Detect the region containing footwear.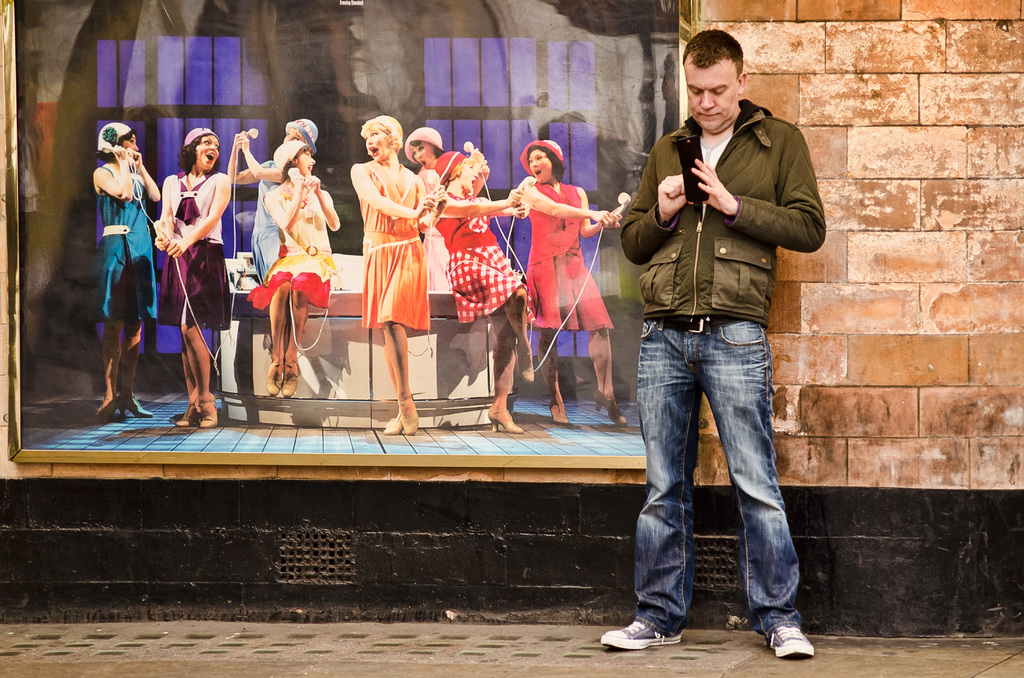
left=114, top=389, right=154, bottom=421.
